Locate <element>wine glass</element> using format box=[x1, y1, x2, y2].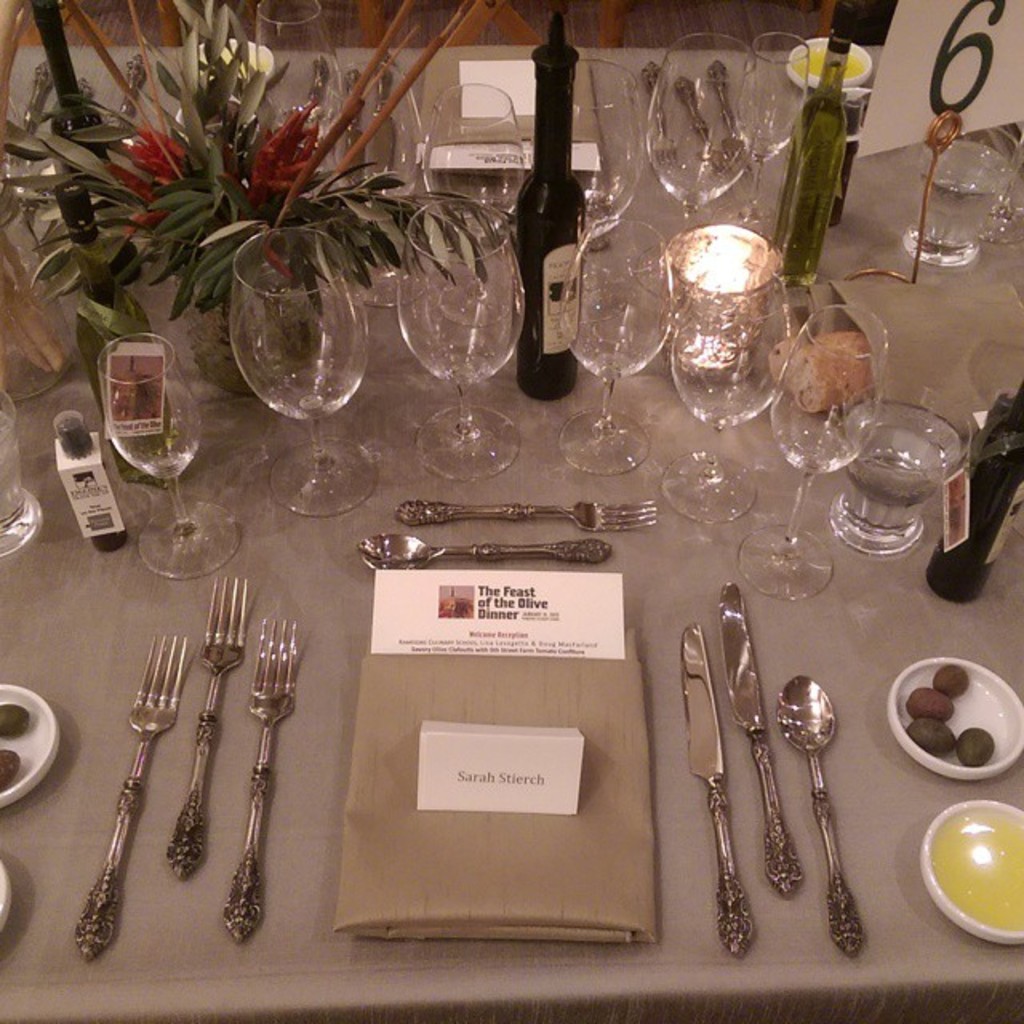
box=[562, 211, 677, 472].
